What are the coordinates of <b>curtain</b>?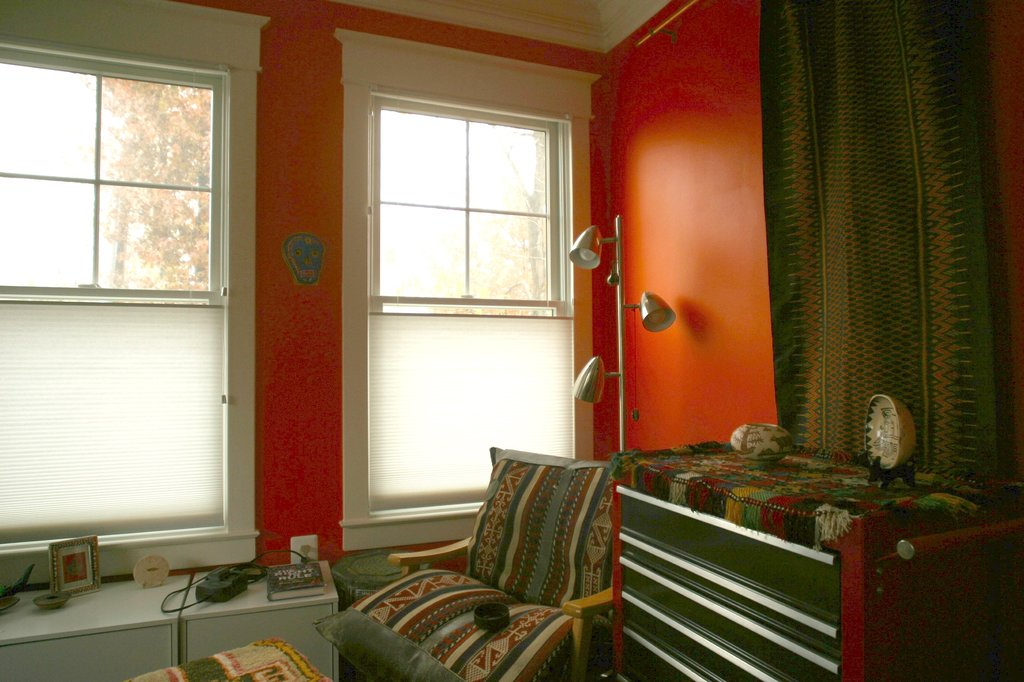
pyautogui.locateOnScreen(754, 13, 1007, 537).
